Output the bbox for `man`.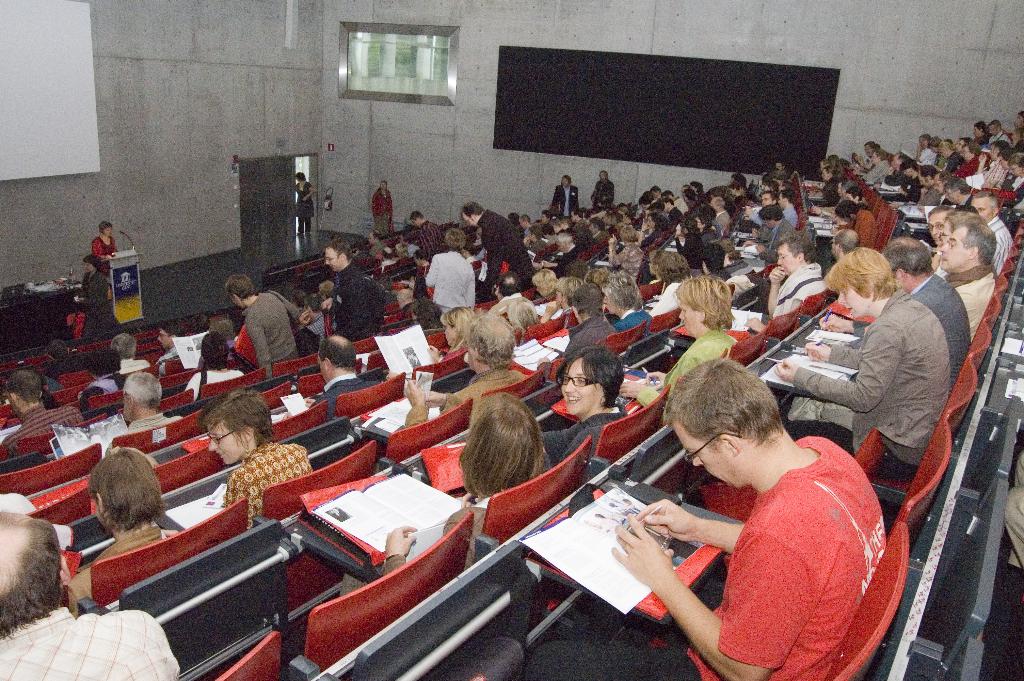
Rect(940, 205, 988, 240).
